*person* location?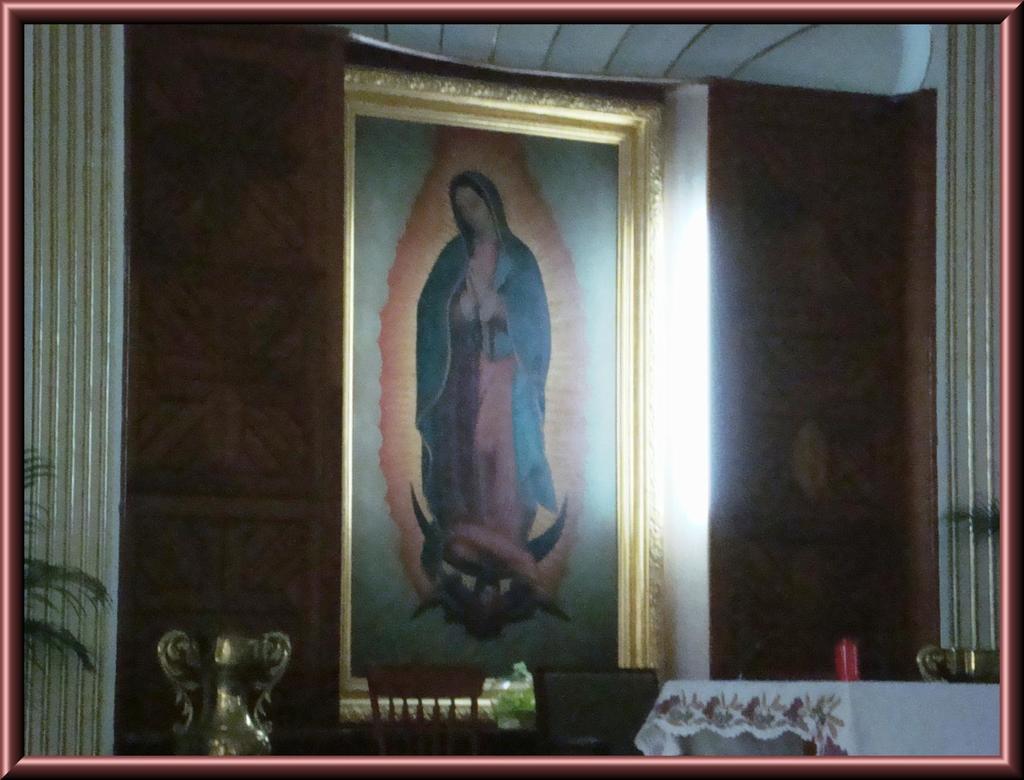
(left=417, top=167, right=557, bottom=579)
